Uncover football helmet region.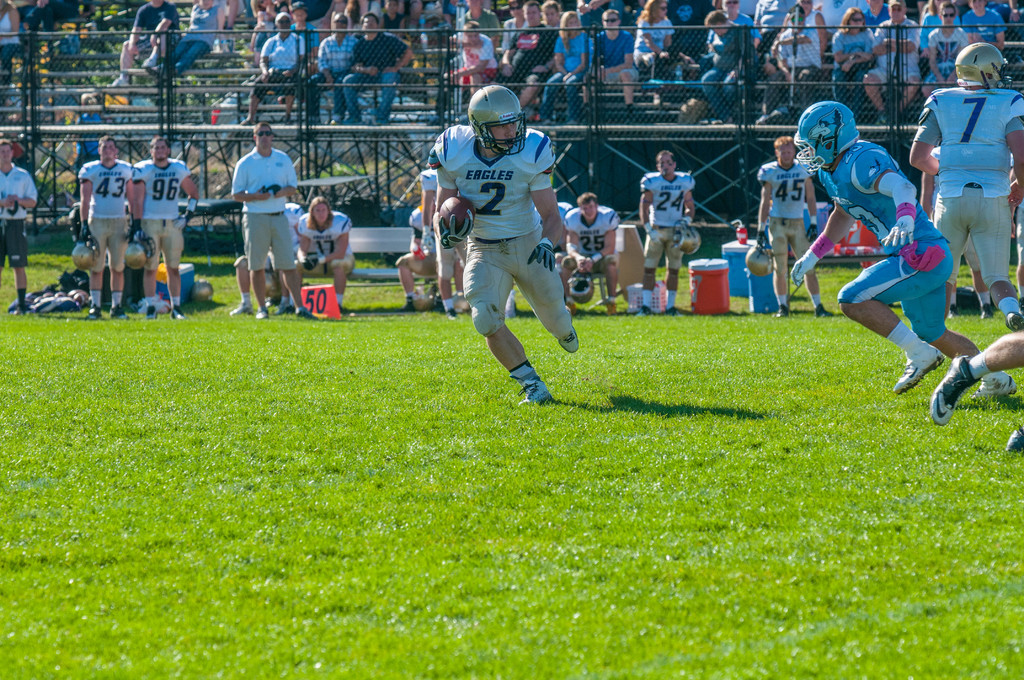
Uncovered: <bbox>259, 277, 283, 302</bbox>.
